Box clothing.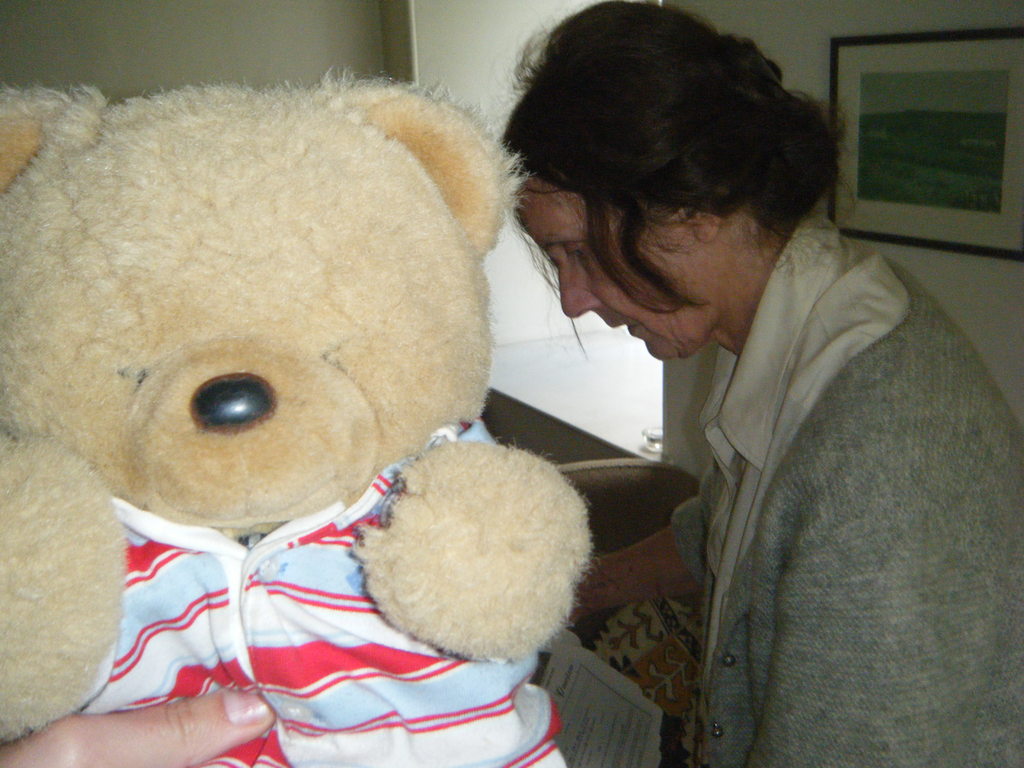
[x1=80, y1=415, x2=572, y2=767].
